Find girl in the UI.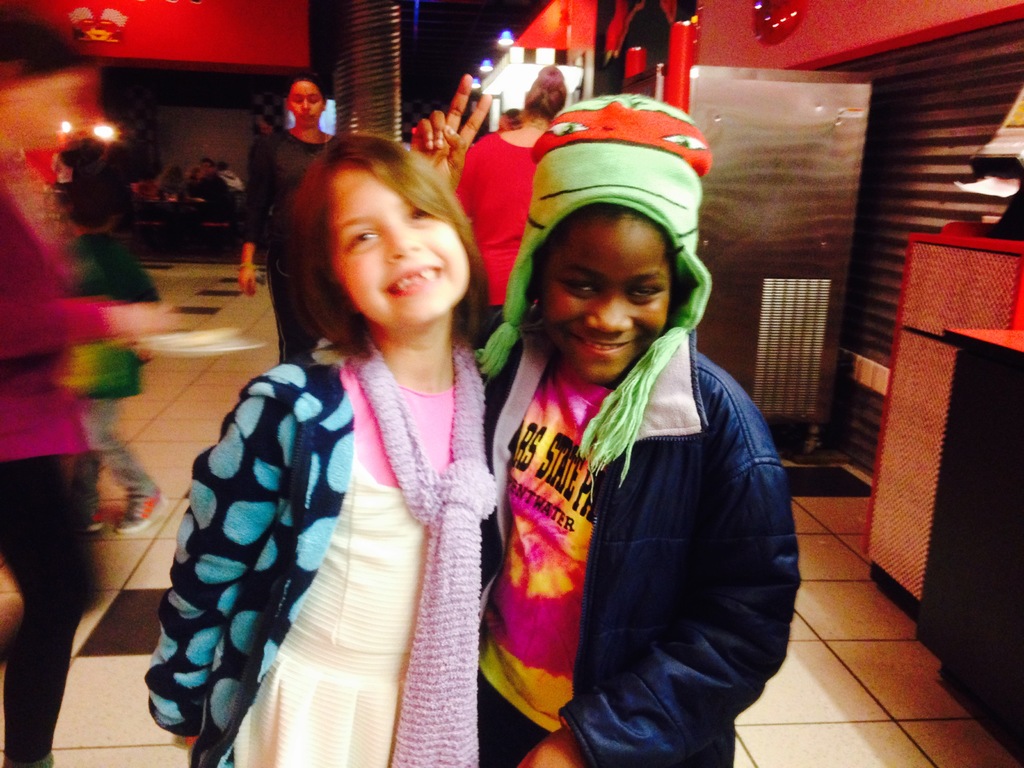
UI element at [left=143, top=125, right=499, bottom=767].
